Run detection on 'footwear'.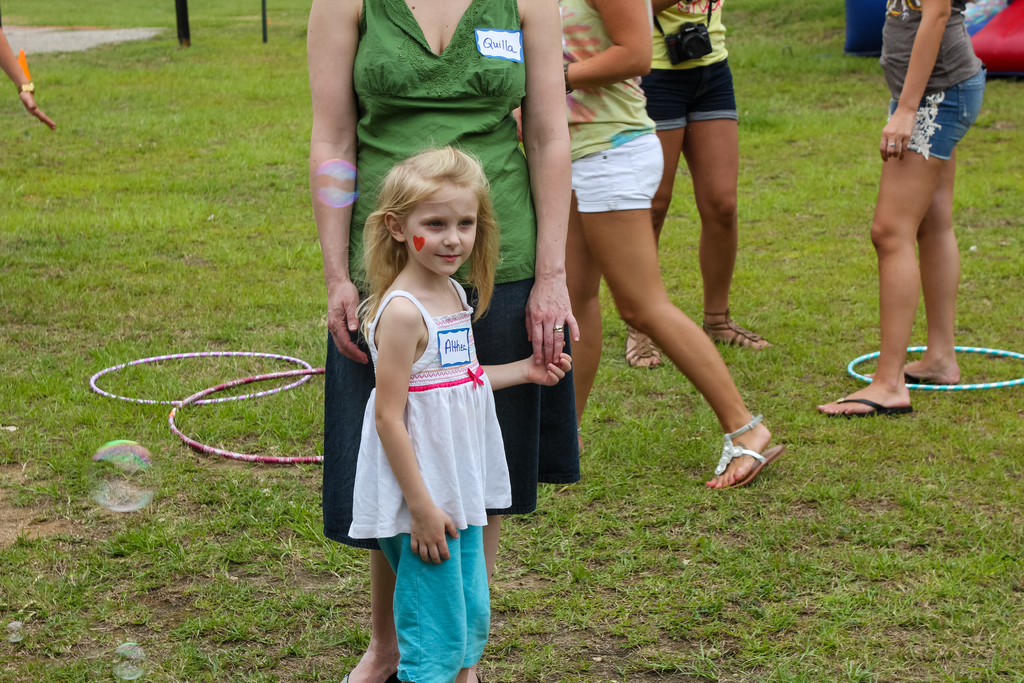
Result: box(817, 395, 913, 420).
